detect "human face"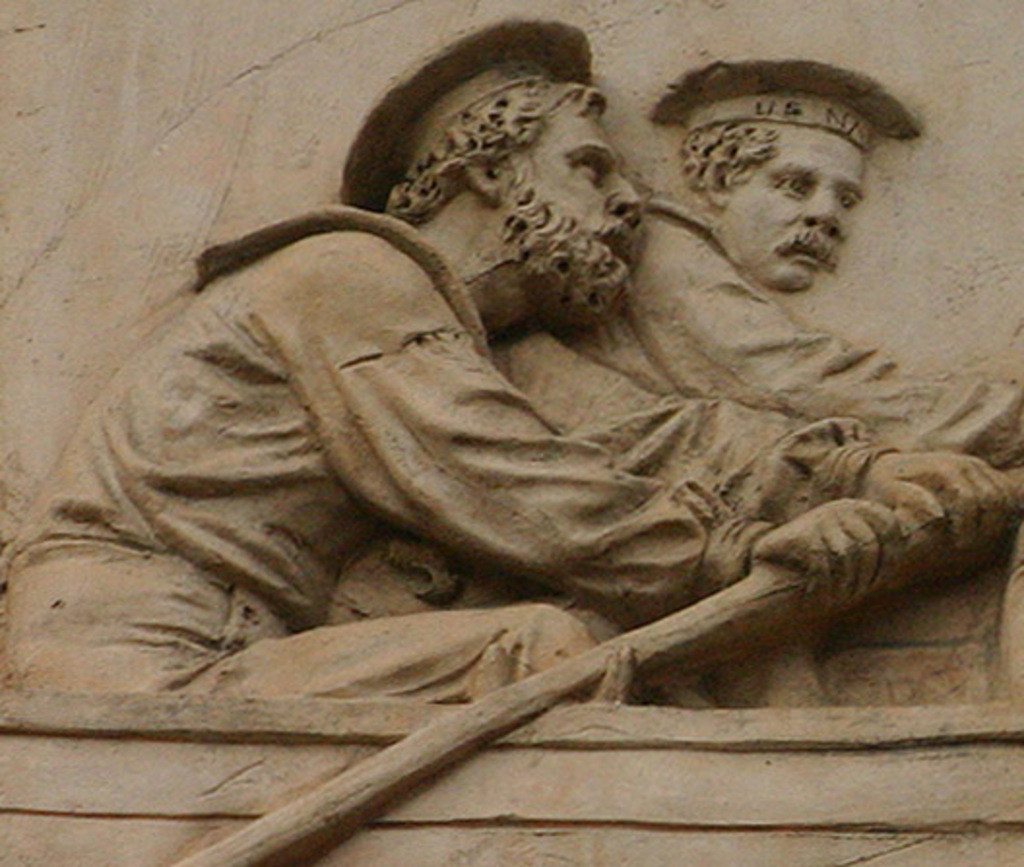
(721,134,861,289)
